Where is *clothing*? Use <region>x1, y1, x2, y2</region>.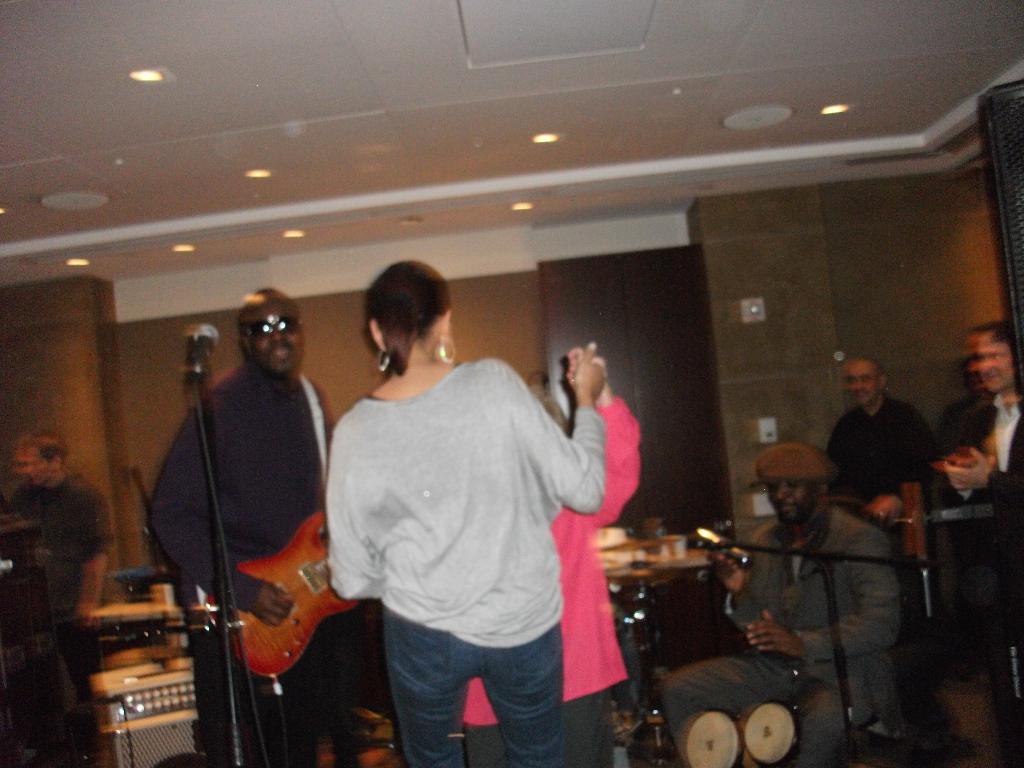
<region>833, 403, 932, 500</region>.
